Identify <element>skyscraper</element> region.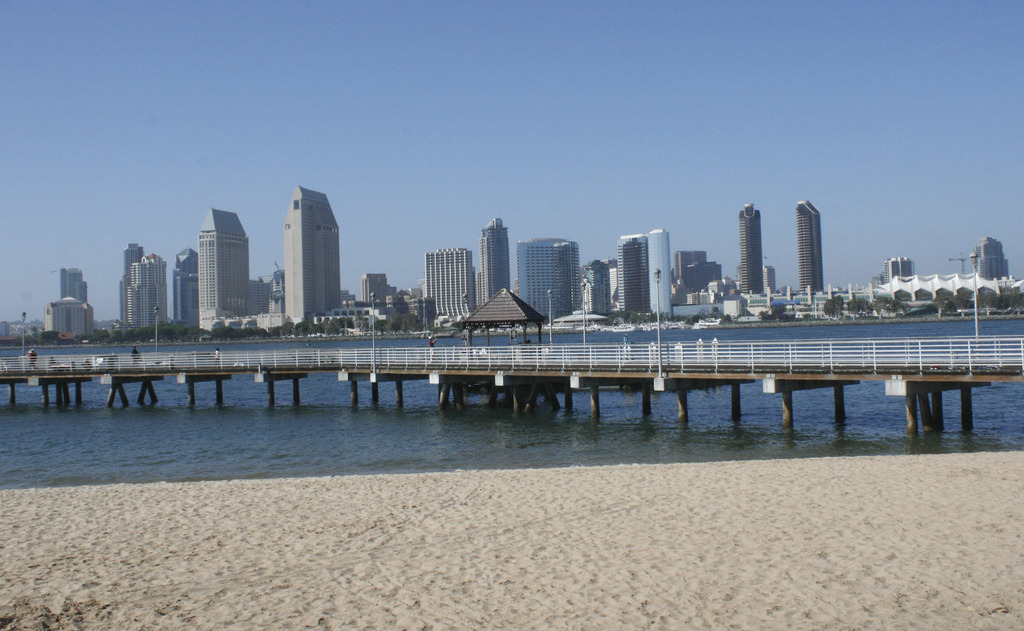
Region: x1=733 y1=191 x2=784 y2=296.
